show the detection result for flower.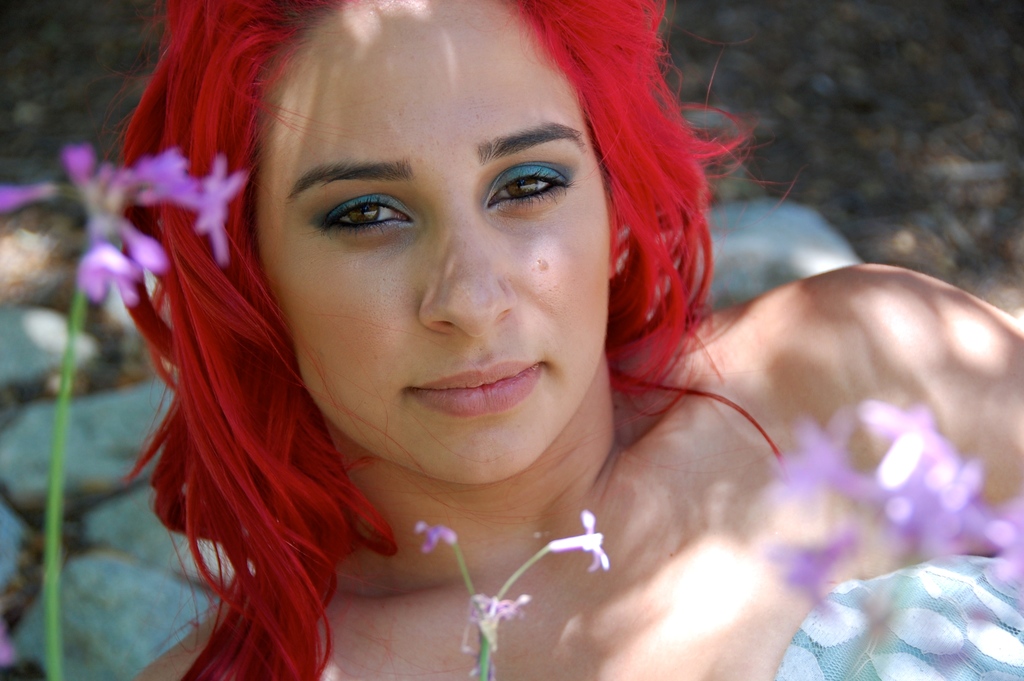
[x1=417, y1=518, x2=461, y2=552].
